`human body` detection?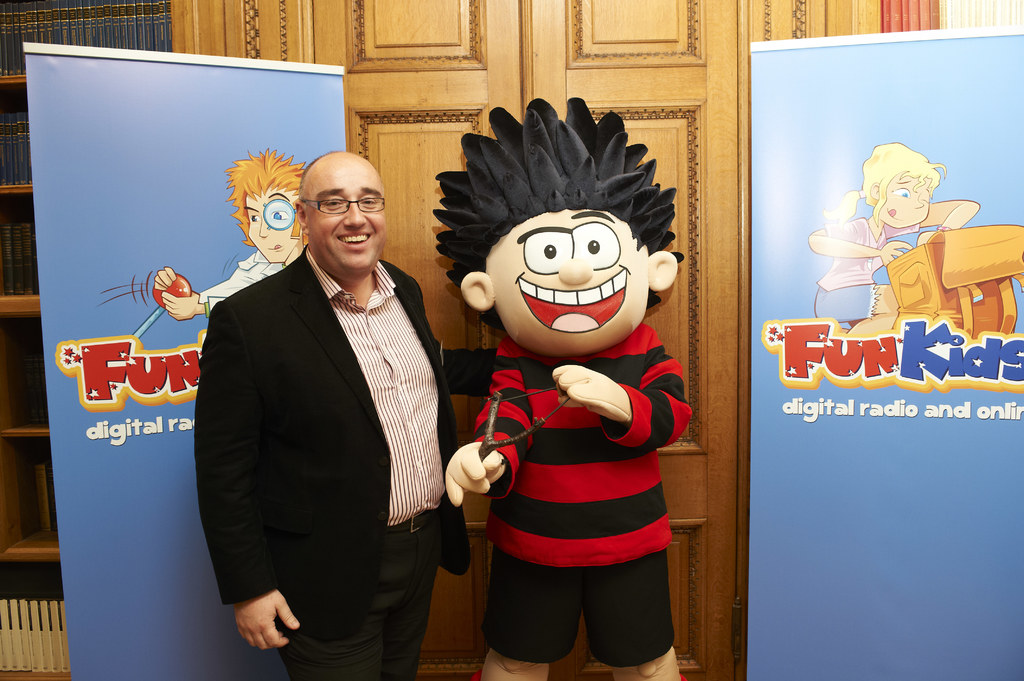
{"x1": 809, "y1": 144, "x2": 982, "y2": 348}
